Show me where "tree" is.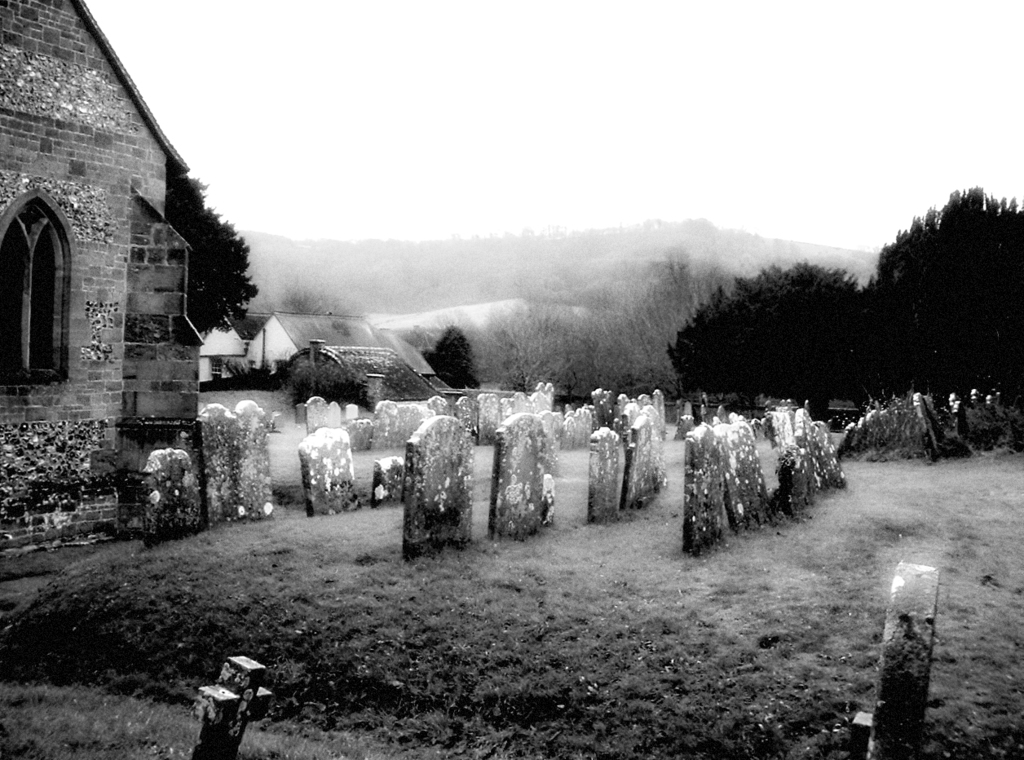
"tree" is at bbox=(162, 165, 260, 337).
